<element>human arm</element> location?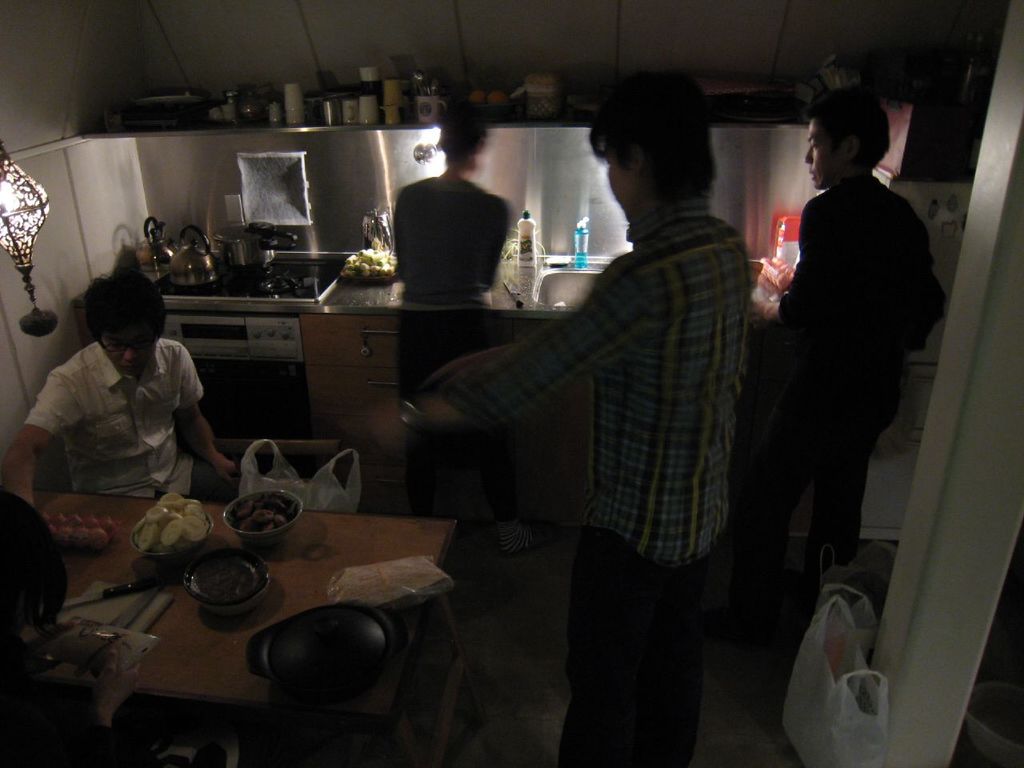
[x1=4, y1=377, x2=77, y2=520]
